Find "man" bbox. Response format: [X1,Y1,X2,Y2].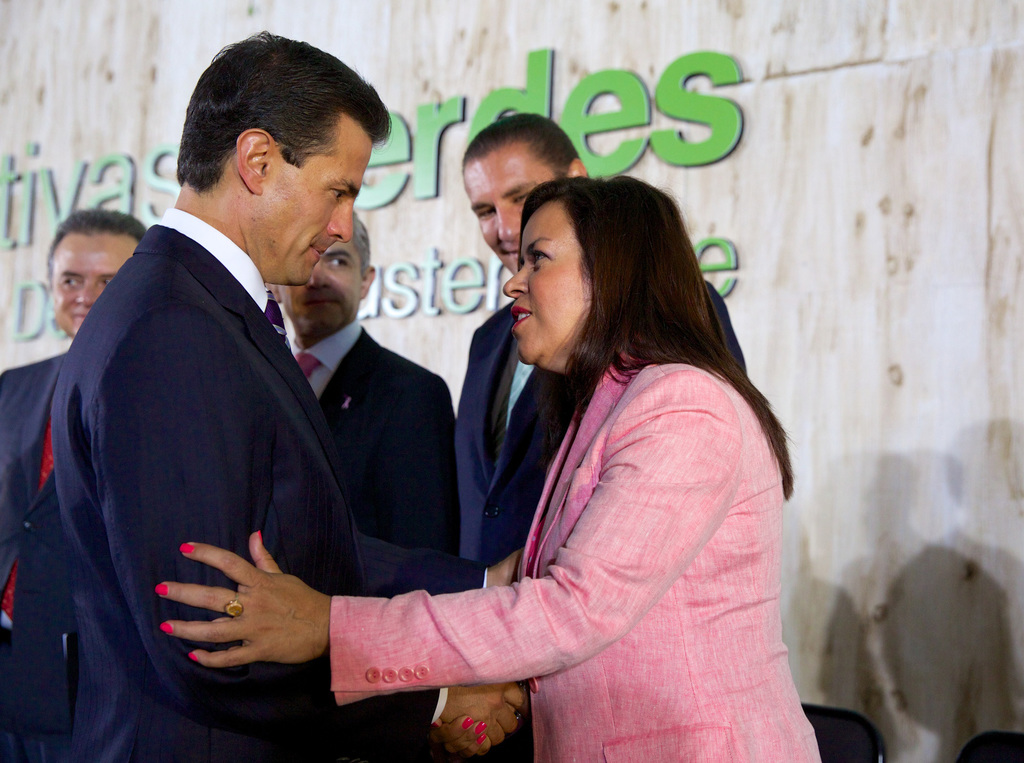
[451,106,755,762].
